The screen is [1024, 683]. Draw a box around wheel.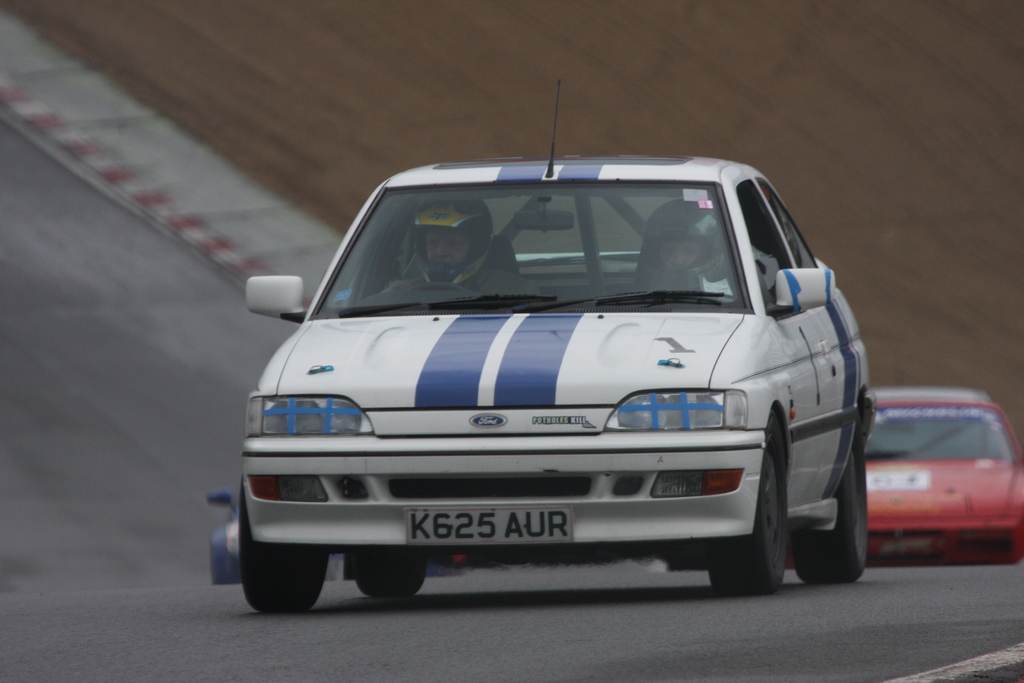
[345, 552, 426, 609].
